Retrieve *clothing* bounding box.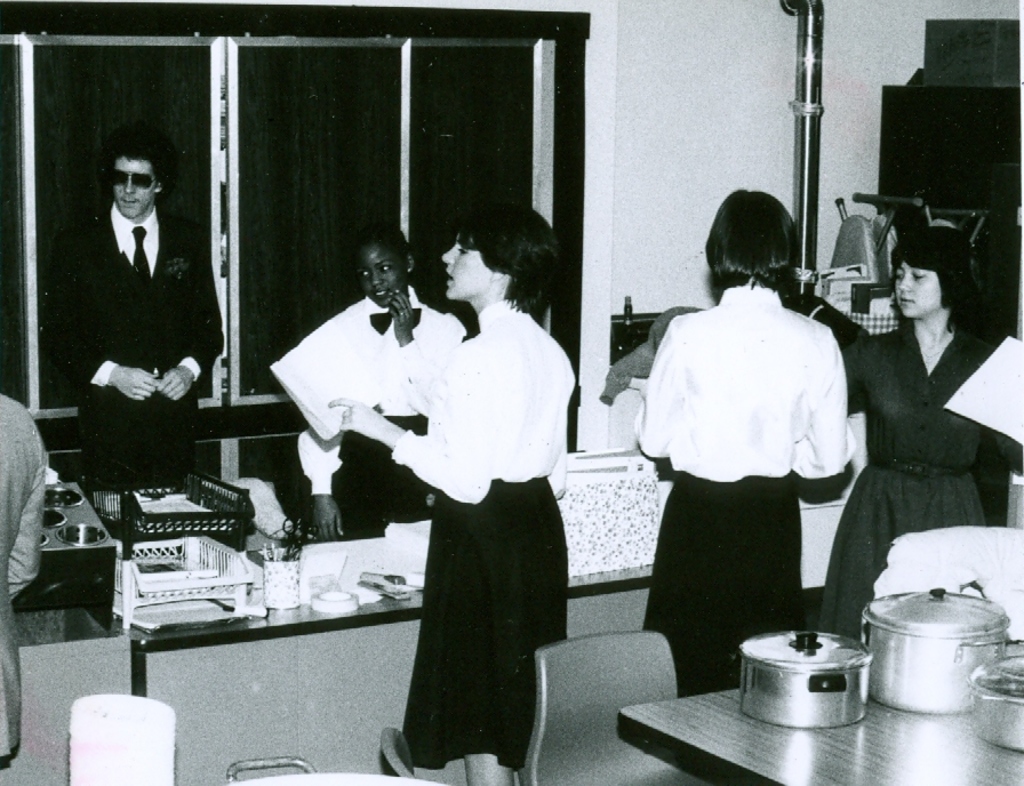
Bounding box: Rect(57, 196, 224, 473).
